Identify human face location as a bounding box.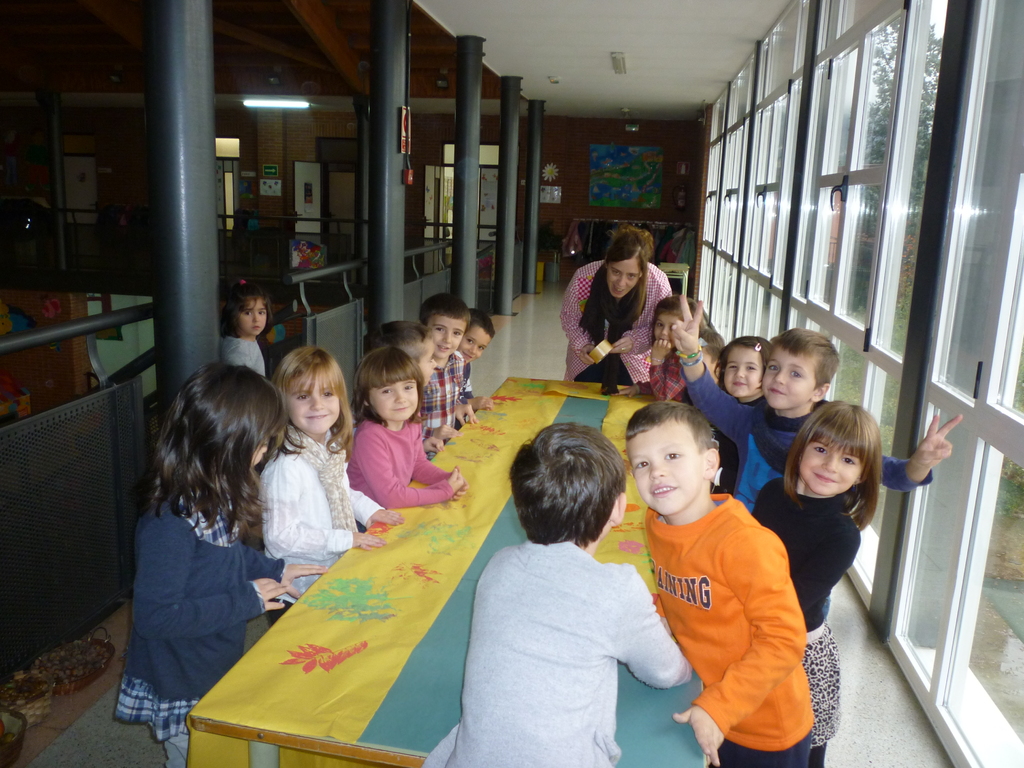
left=253, top=433, right=268, bottom=466.
